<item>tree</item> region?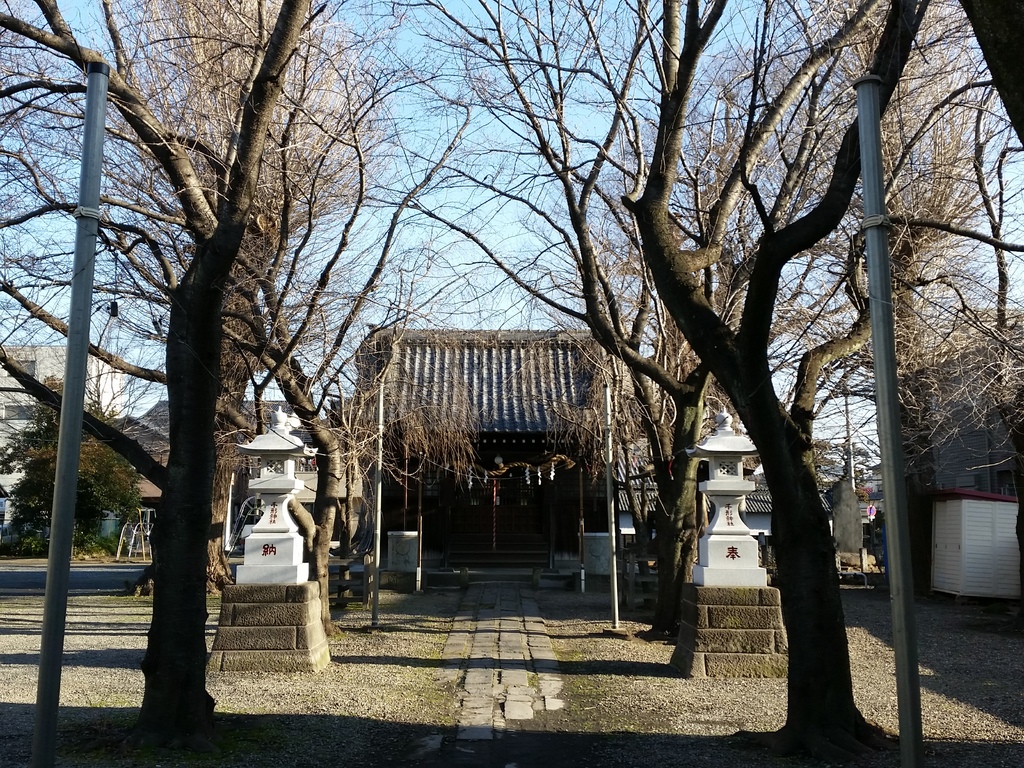
(66,16,388,696)
